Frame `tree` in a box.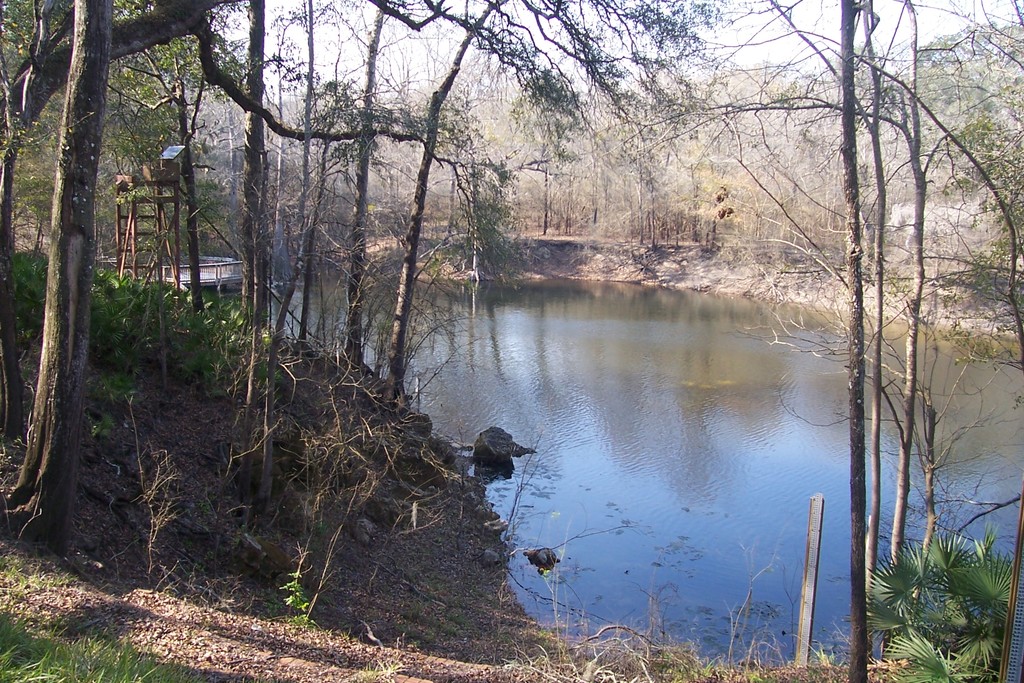
l=323, t=0, r=438, b=373.
